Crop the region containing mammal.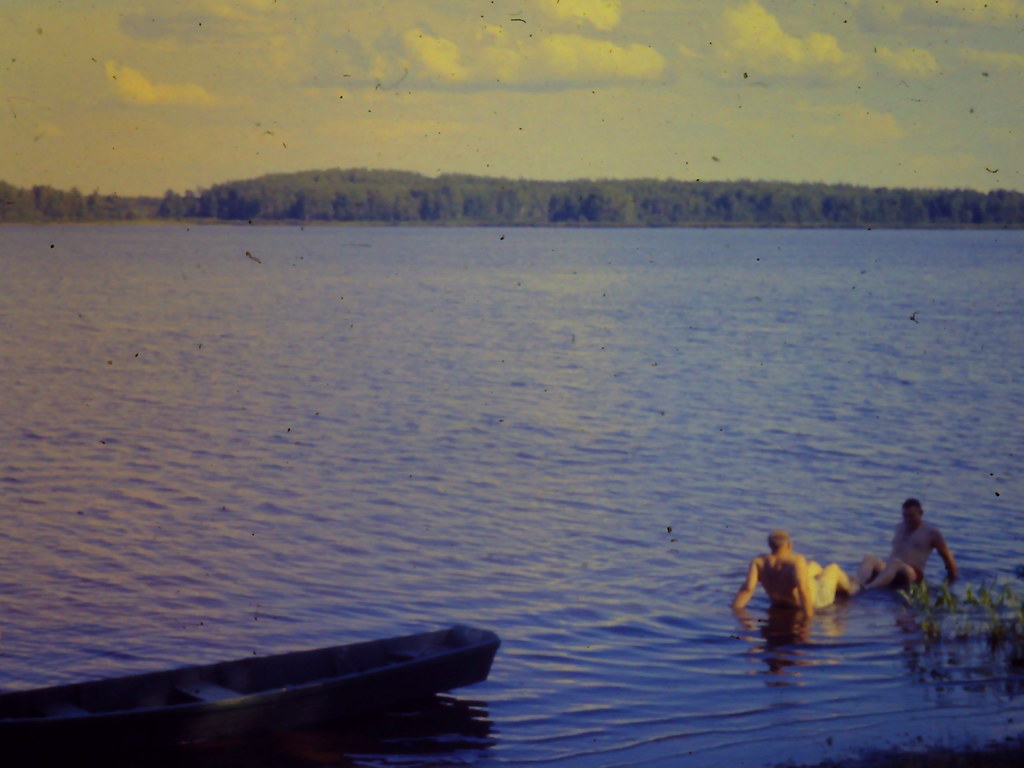
Crop region: (760, 542, 872, 634).
